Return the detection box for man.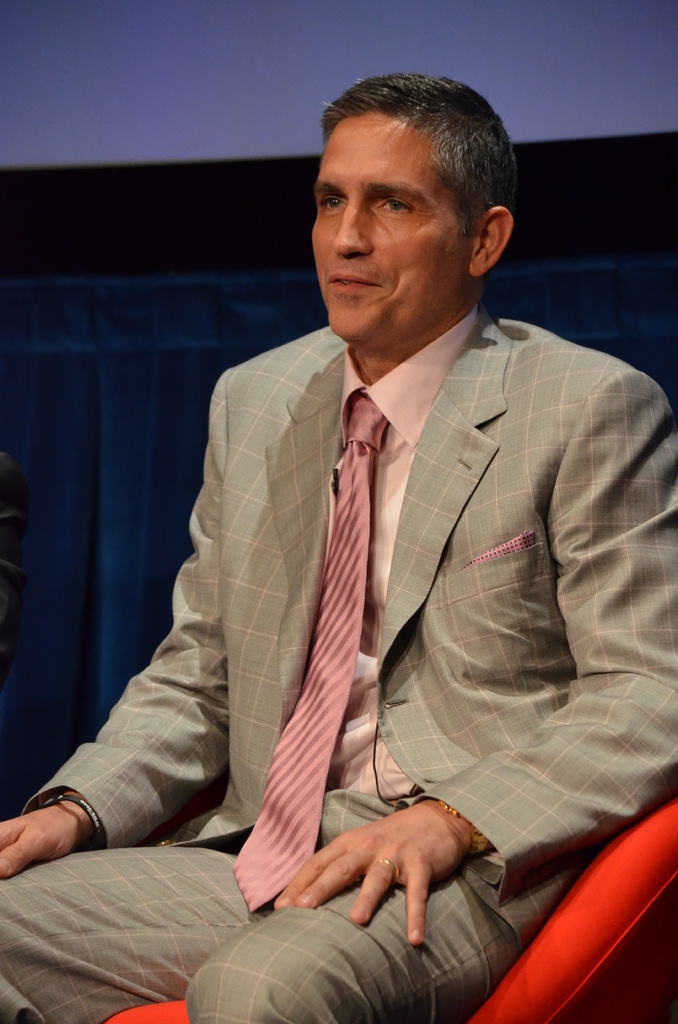
[80, 88, 651, 949].
